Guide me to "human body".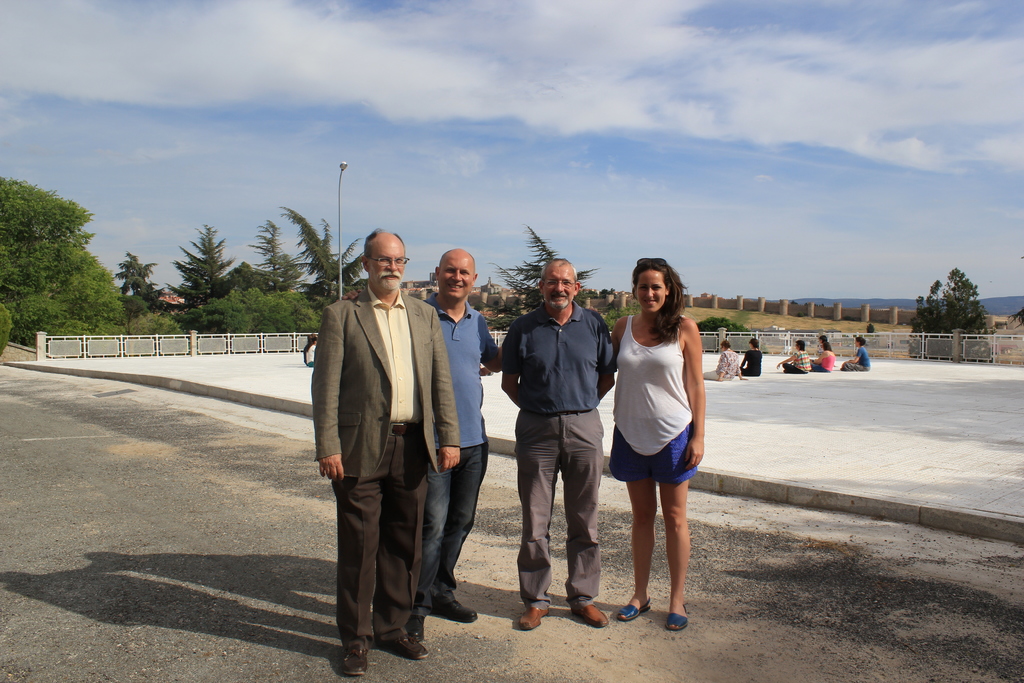
Guidance: rect(809, 343, 836, 377).
